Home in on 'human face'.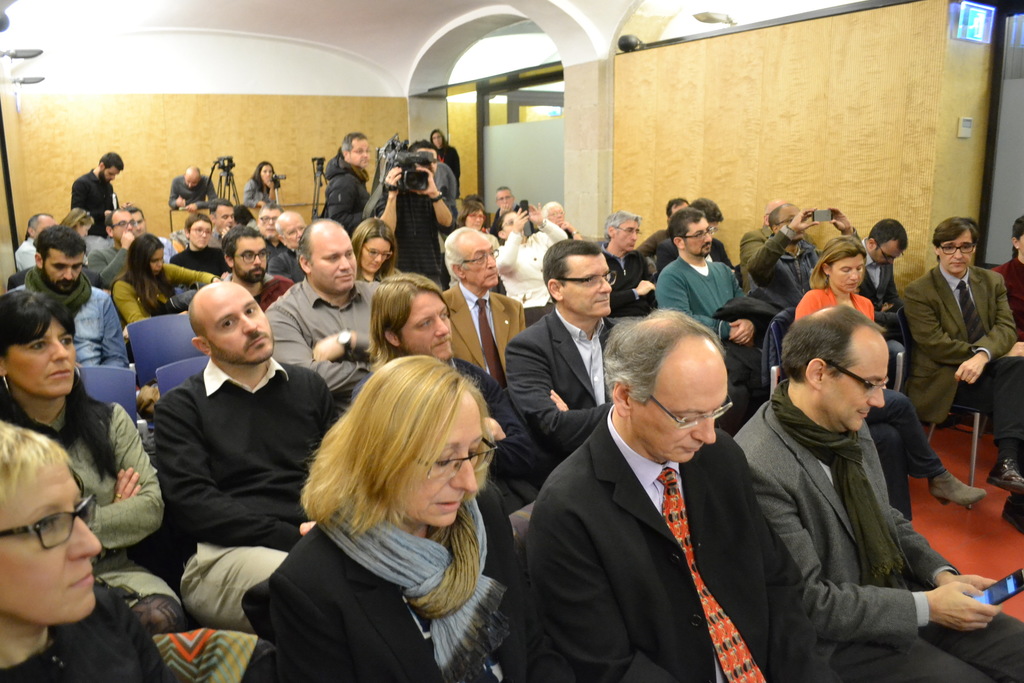
Homed in at l=152, t=244, r=165, b=276.
